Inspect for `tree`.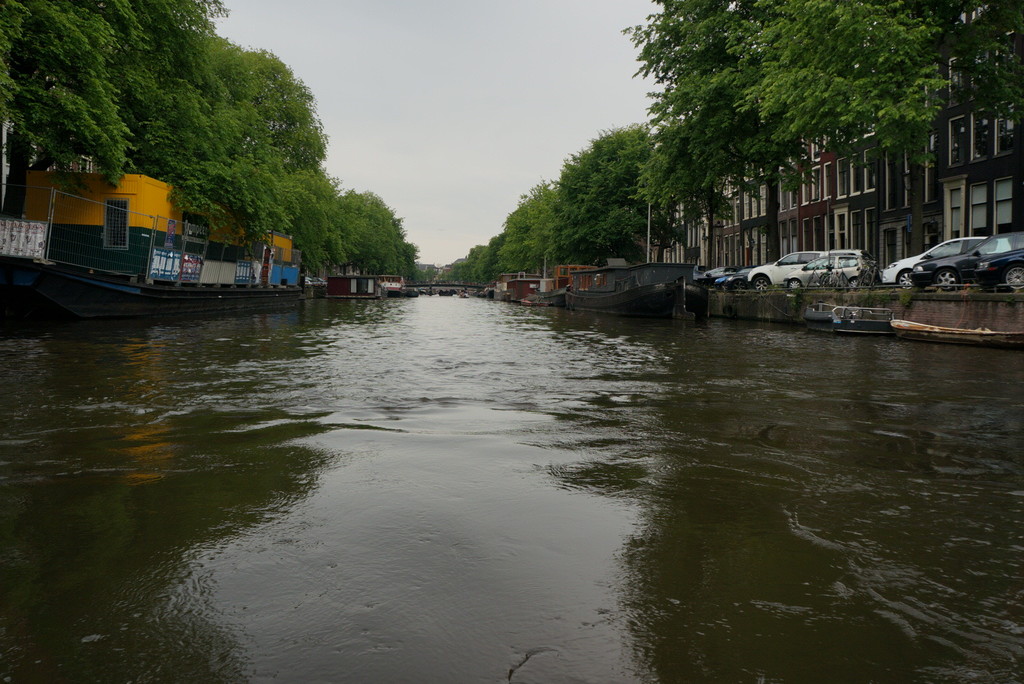
Inspection: bbox=[499, 211, 537, 269].
